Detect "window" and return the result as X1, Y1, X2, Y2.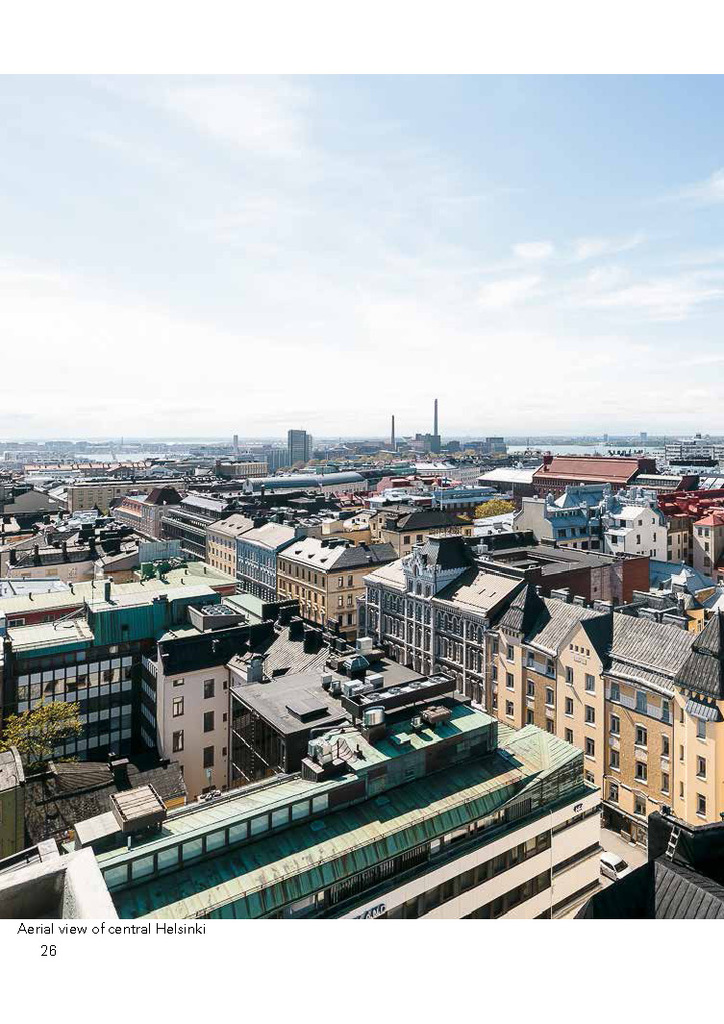
204, 711, 212, 732.
